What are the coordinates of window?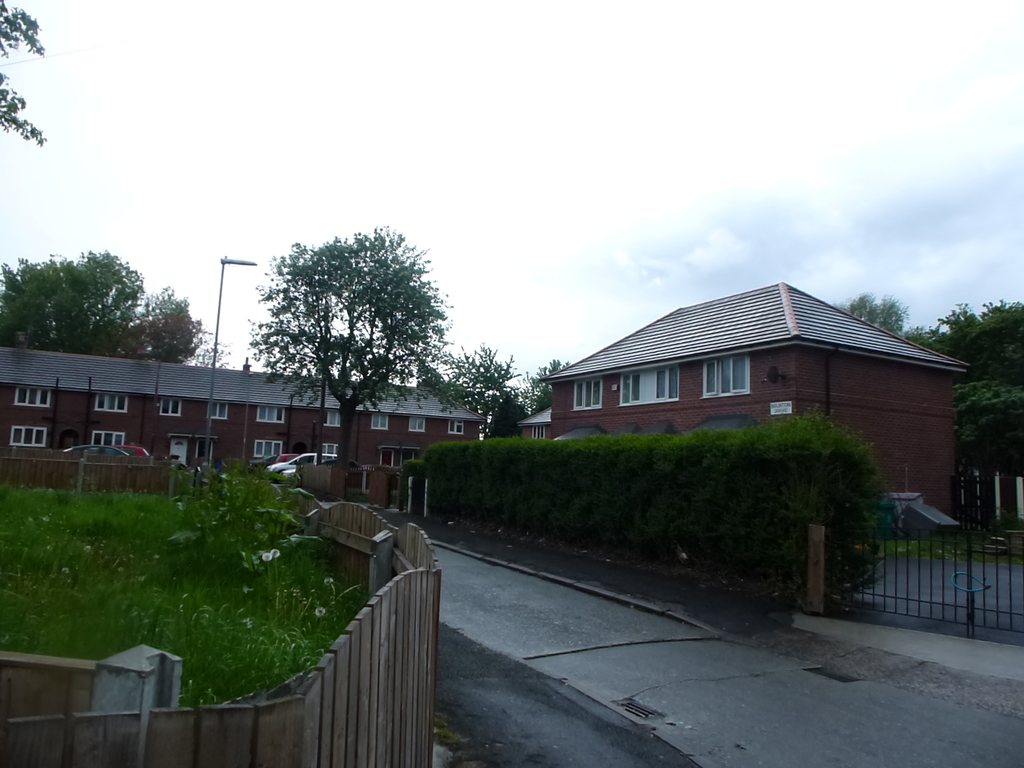
select_region(448, 420, 464, 432).
